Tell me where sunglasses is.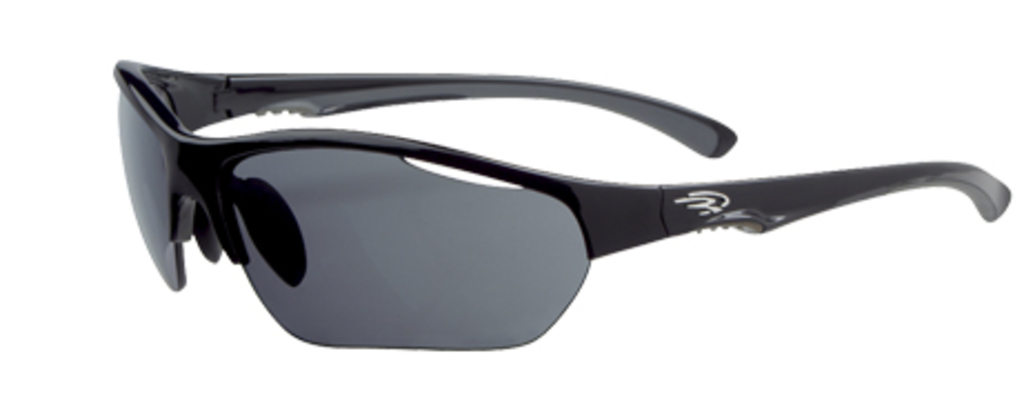
sunglasses is at crop(109, 60, 1015, 349).
